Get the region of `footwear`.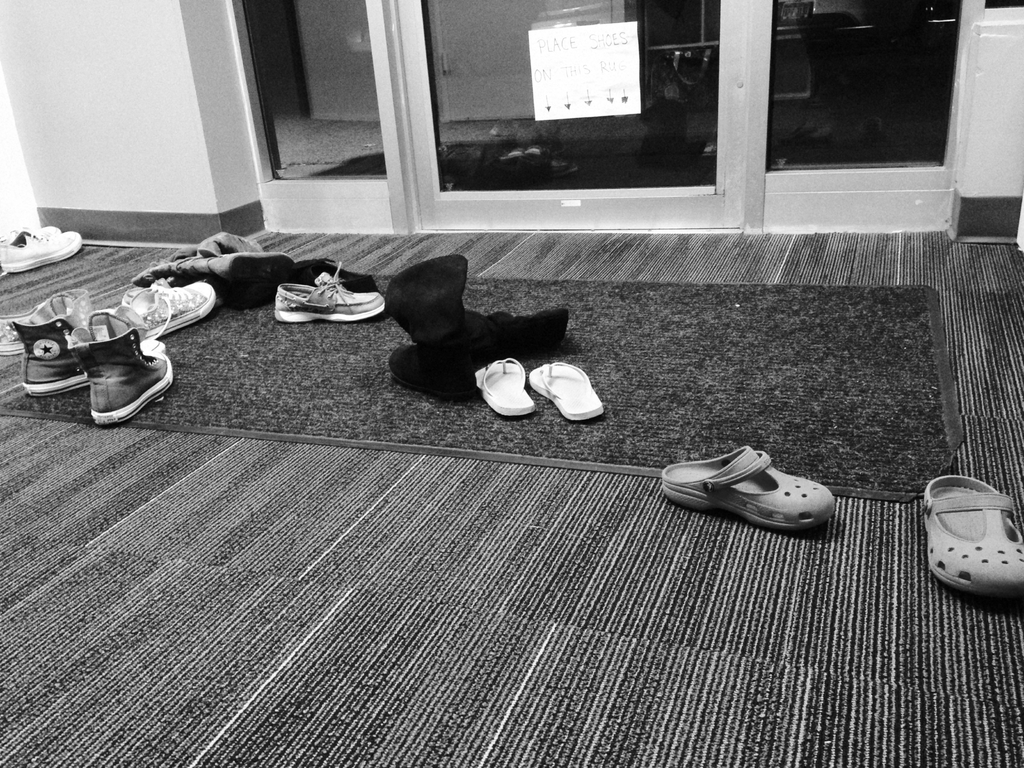
crop(657, 442, 850, 534).
